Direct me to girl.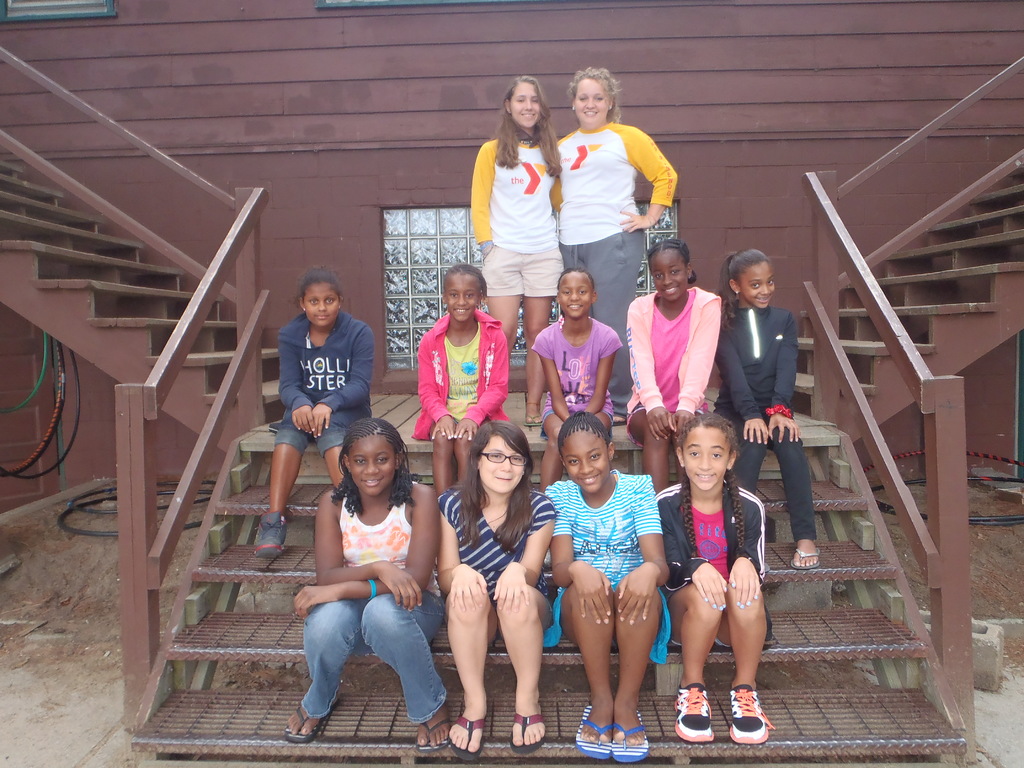
Direction: region(716, 248, 820, 570).
